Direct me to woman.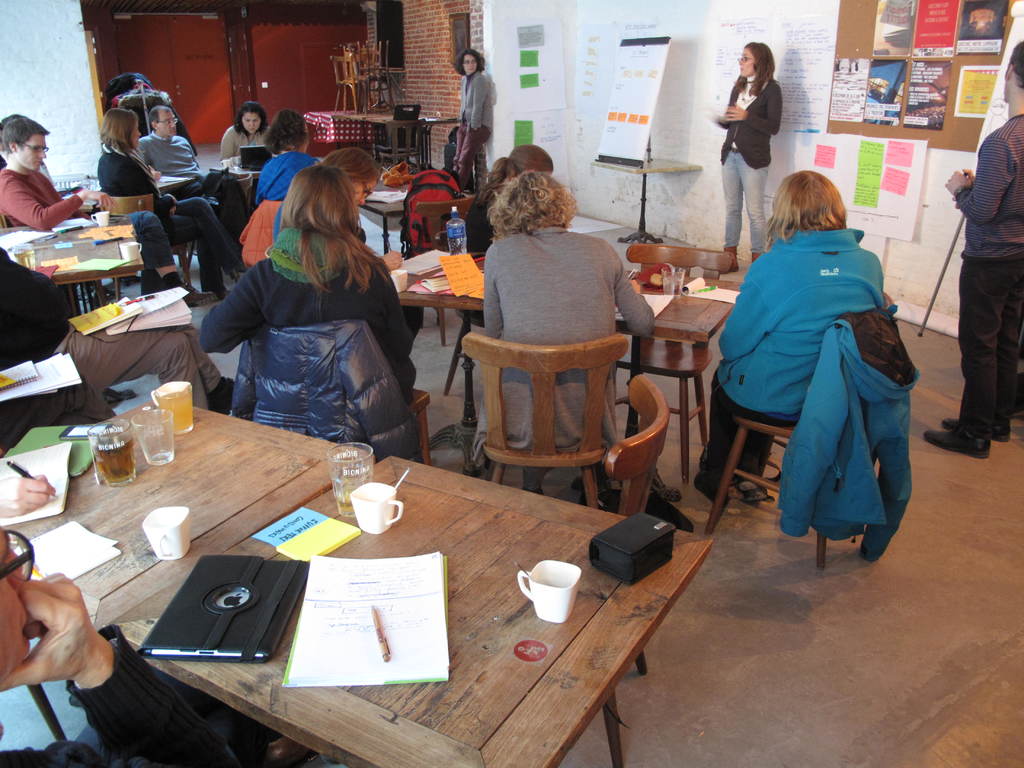
Direction: x1=475 y1=170 x2=659 y2=465.
